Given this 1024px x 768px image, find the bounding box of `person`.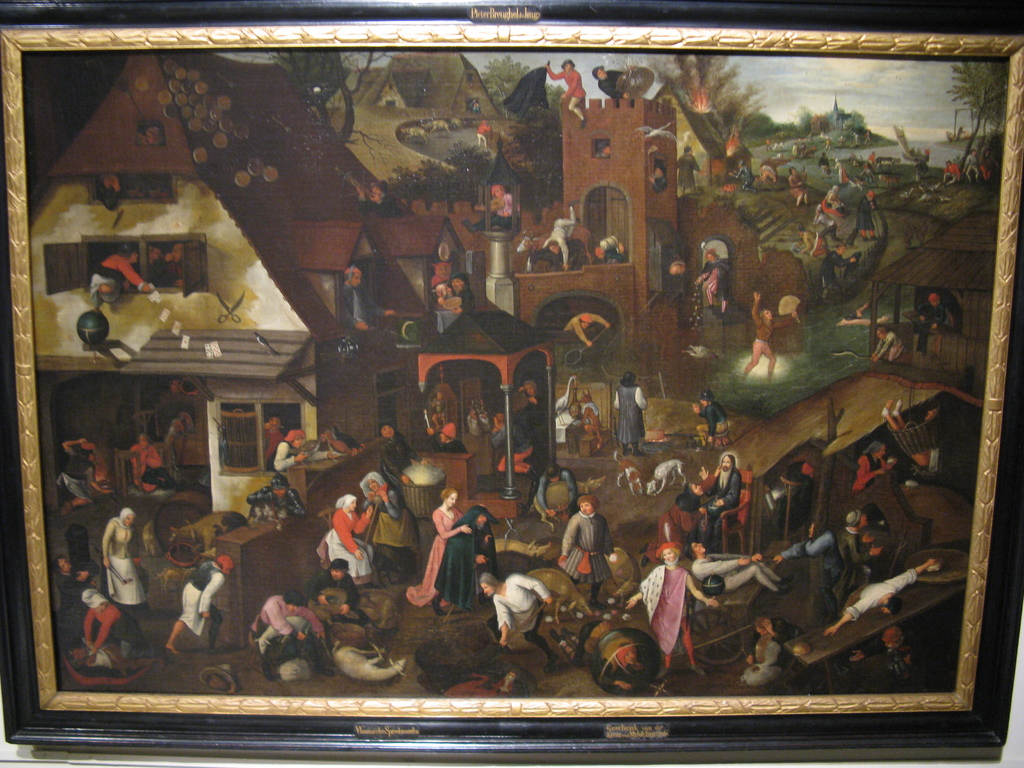
locate(262, 415, 287, 455).
